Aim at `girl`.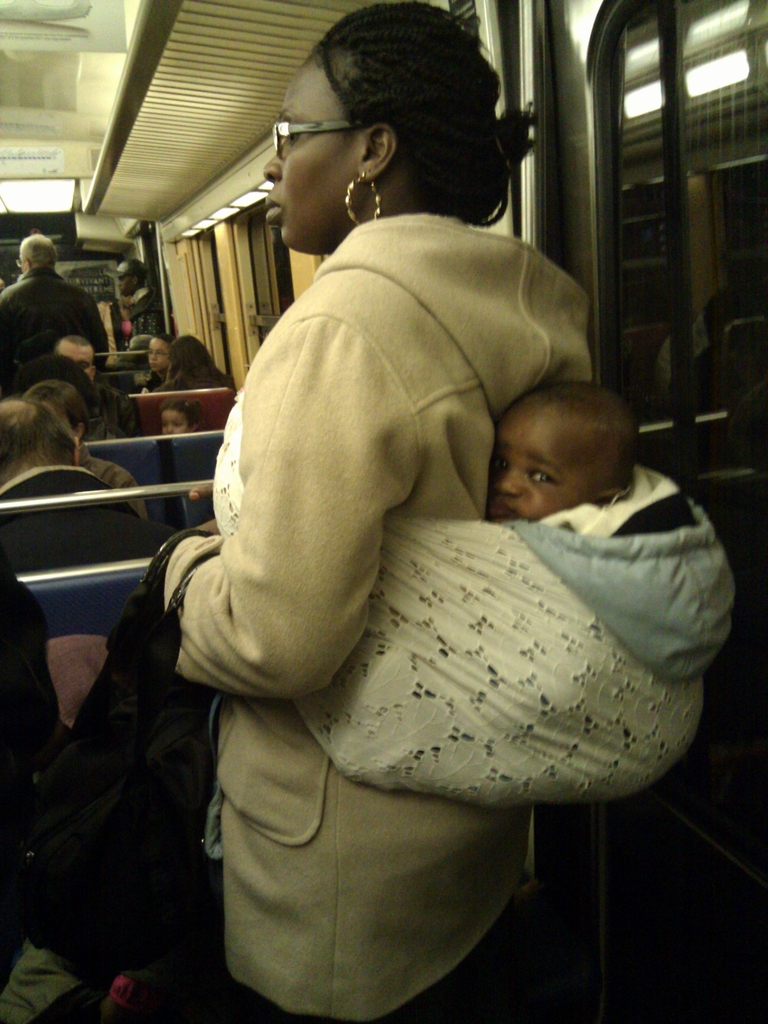
Aimed at (x1=158, y1=399, x2=200, y2=437).
